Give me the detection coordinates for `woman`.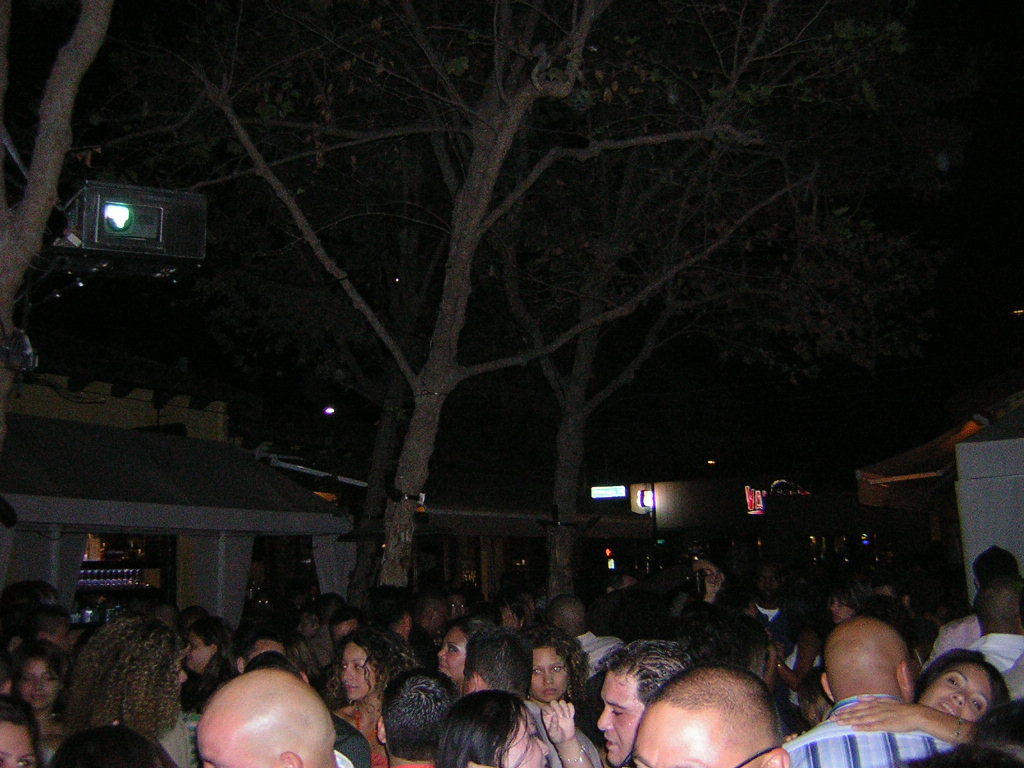
0, 695, 33, 767.
